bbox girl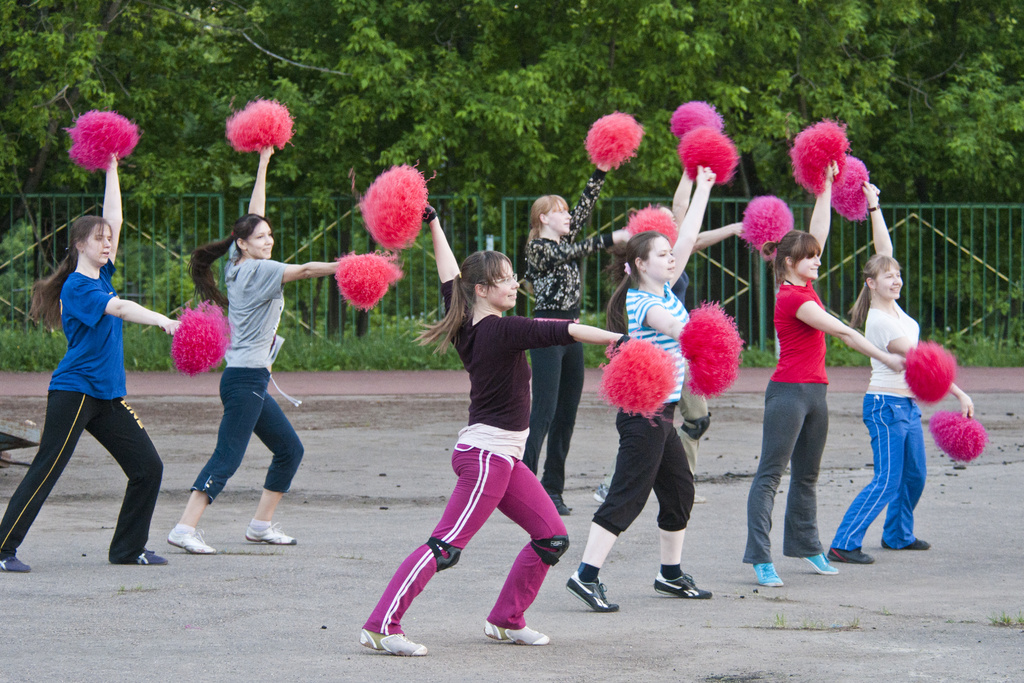
565, 163, 716, 616
